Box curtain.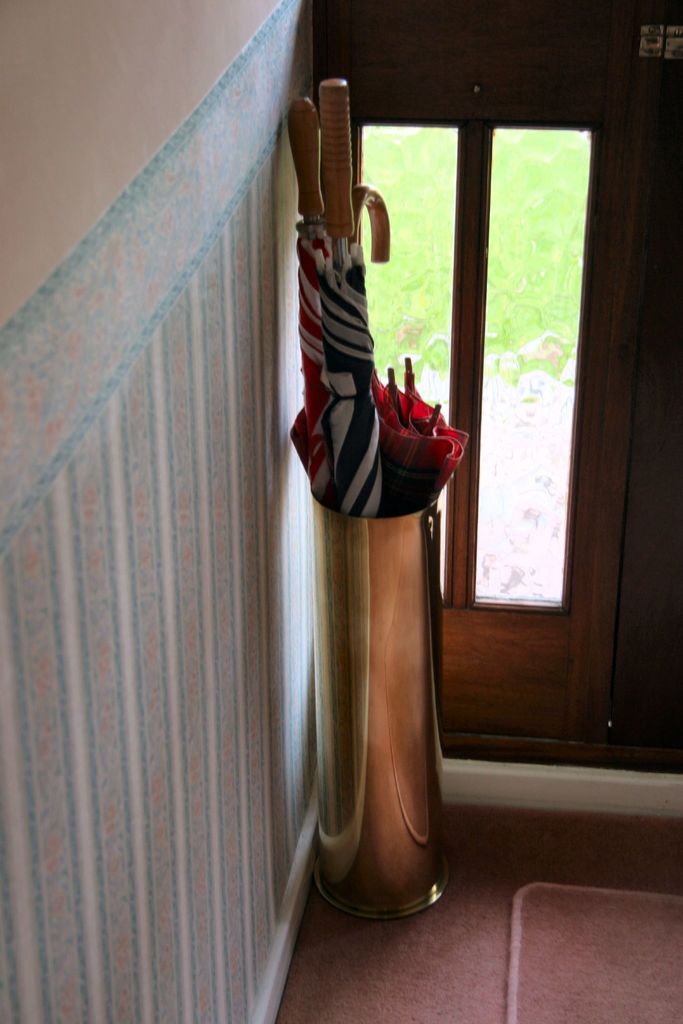
26,113,318,1023.
